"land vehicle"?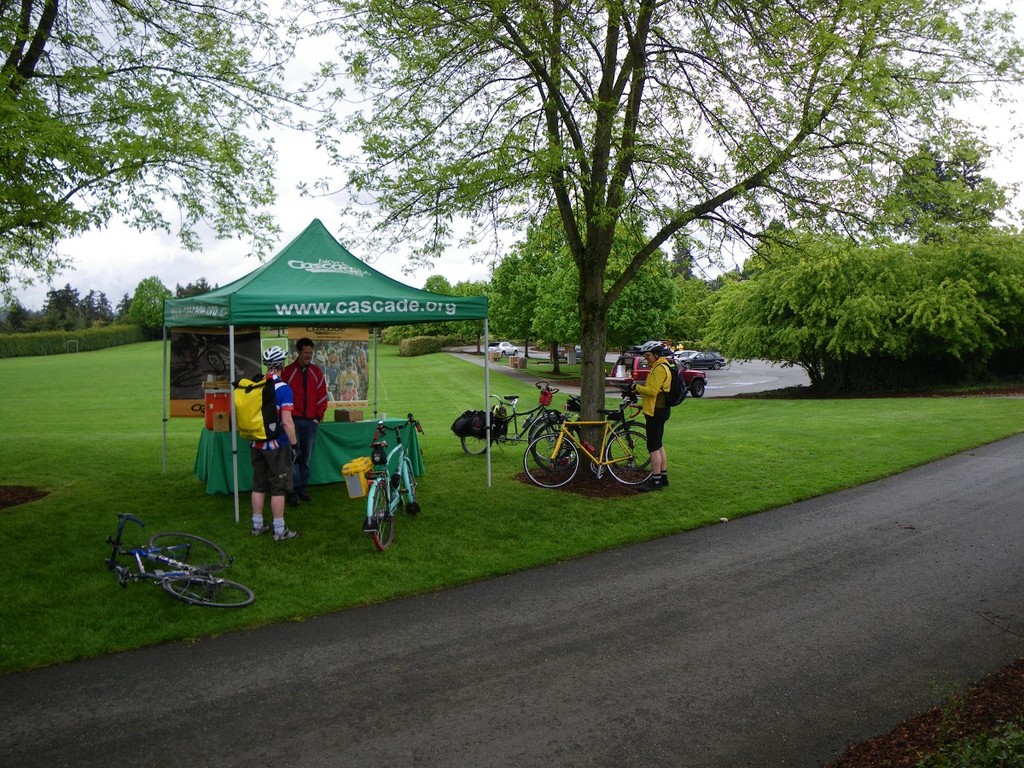
box(361, 412, 425, 555)
